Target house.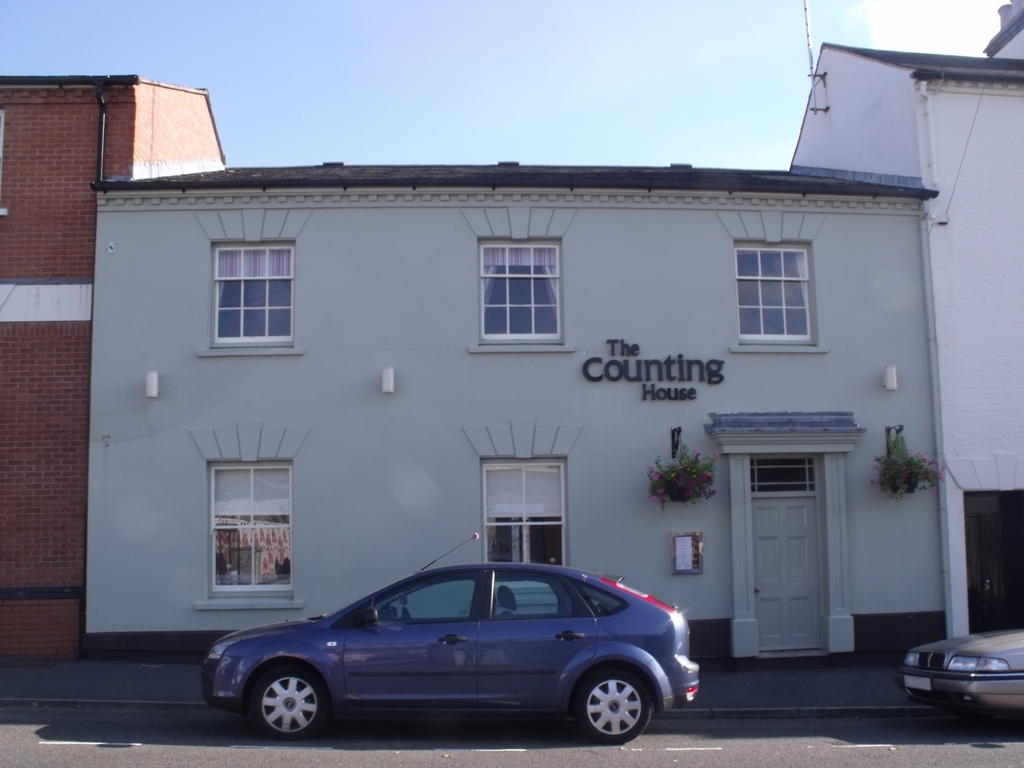
Target region: pyautogui.locateOnScreen(5, 0, 1023, 723).
